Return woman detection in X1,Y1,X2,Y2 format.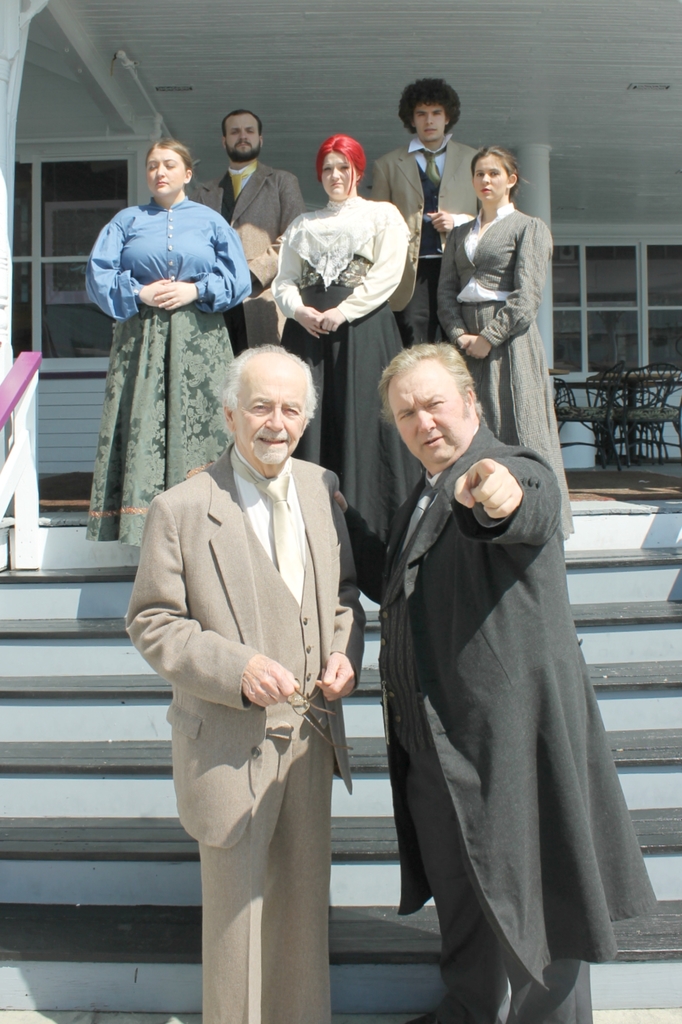
272,132,412,603.
